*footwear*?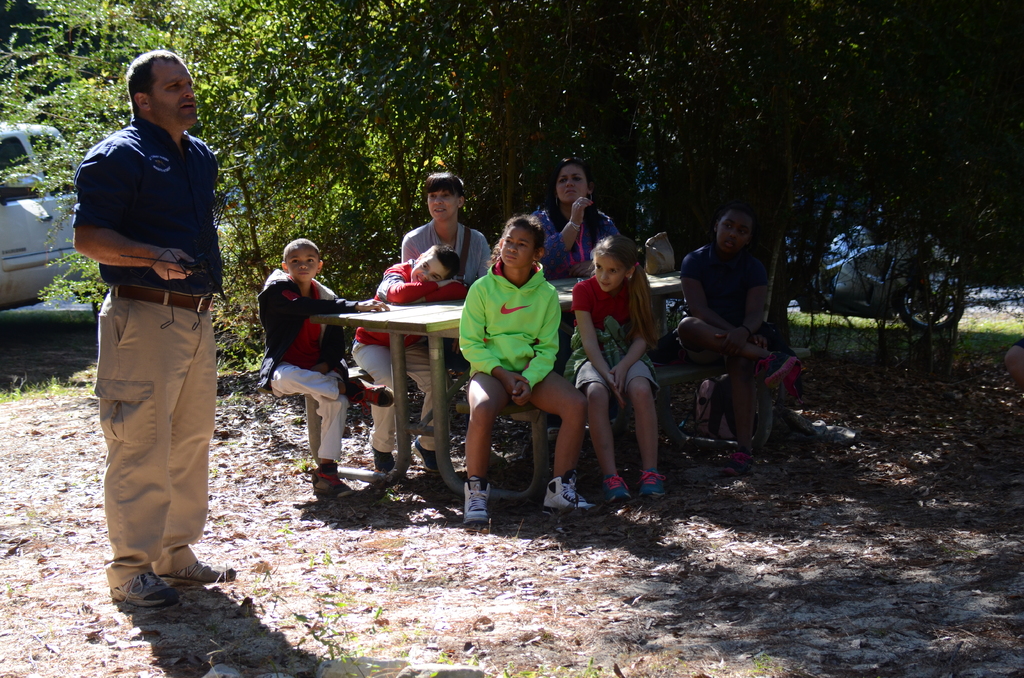
{"x1": 543, "y1": 469, "x2": 595, "y2": 515}
